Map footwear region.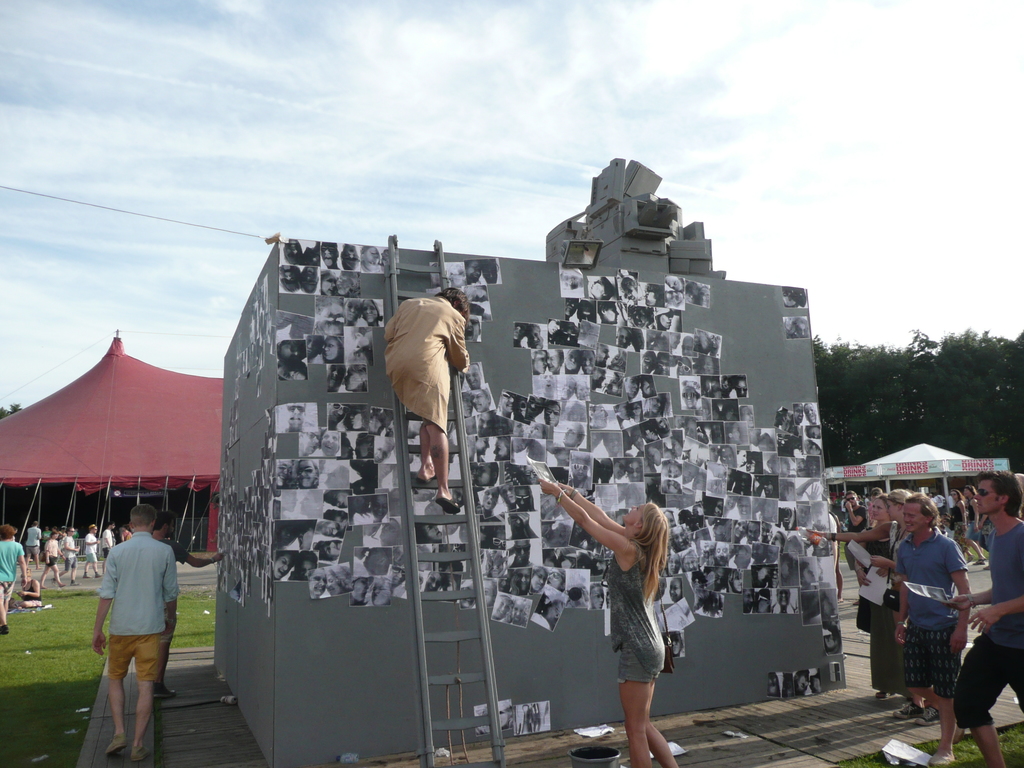
Mapped to (x1=976, y1=559, x2=984, y2=561).
